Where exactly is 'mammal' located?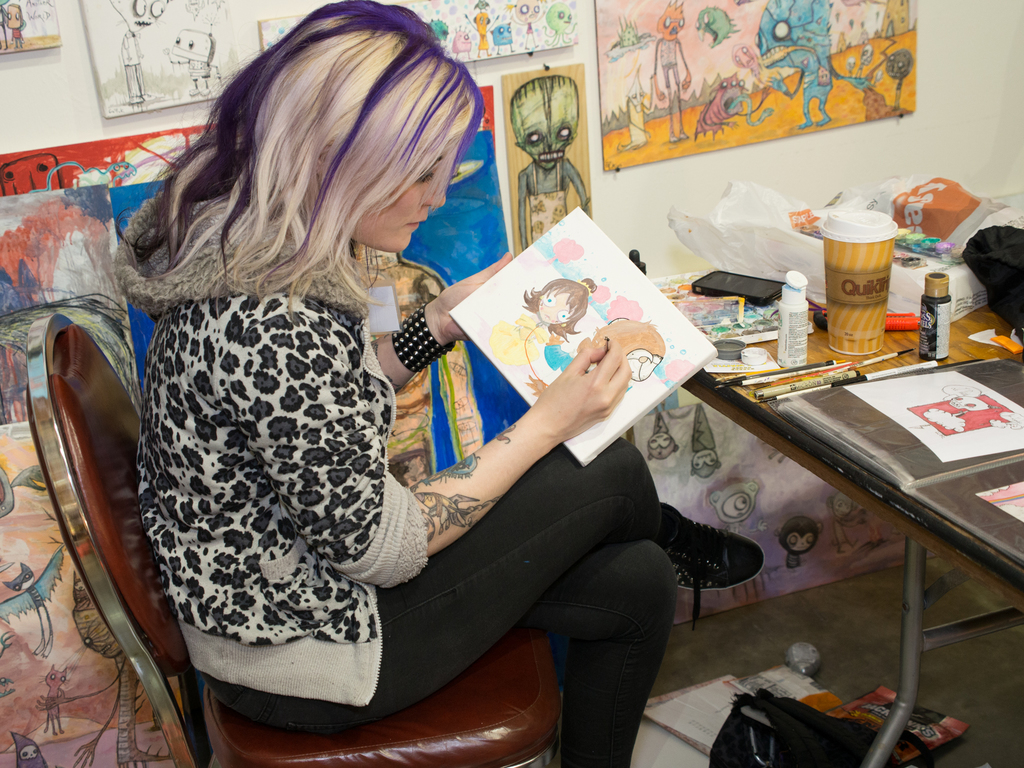
Its bounding box is x1=772 y1=515 x2=821 y2=567.
